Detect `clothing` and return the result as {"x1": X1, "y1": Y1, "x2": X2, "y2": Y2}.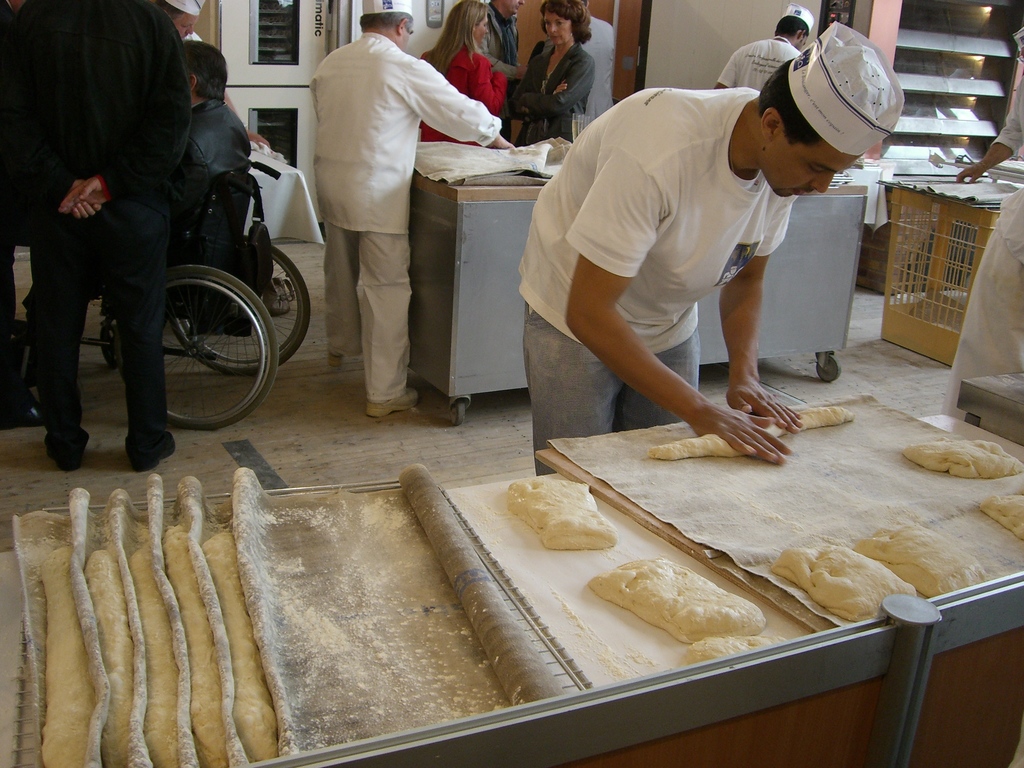
{"x1": 418, "y1": 42, "x2": 507, "y2": 144}.
